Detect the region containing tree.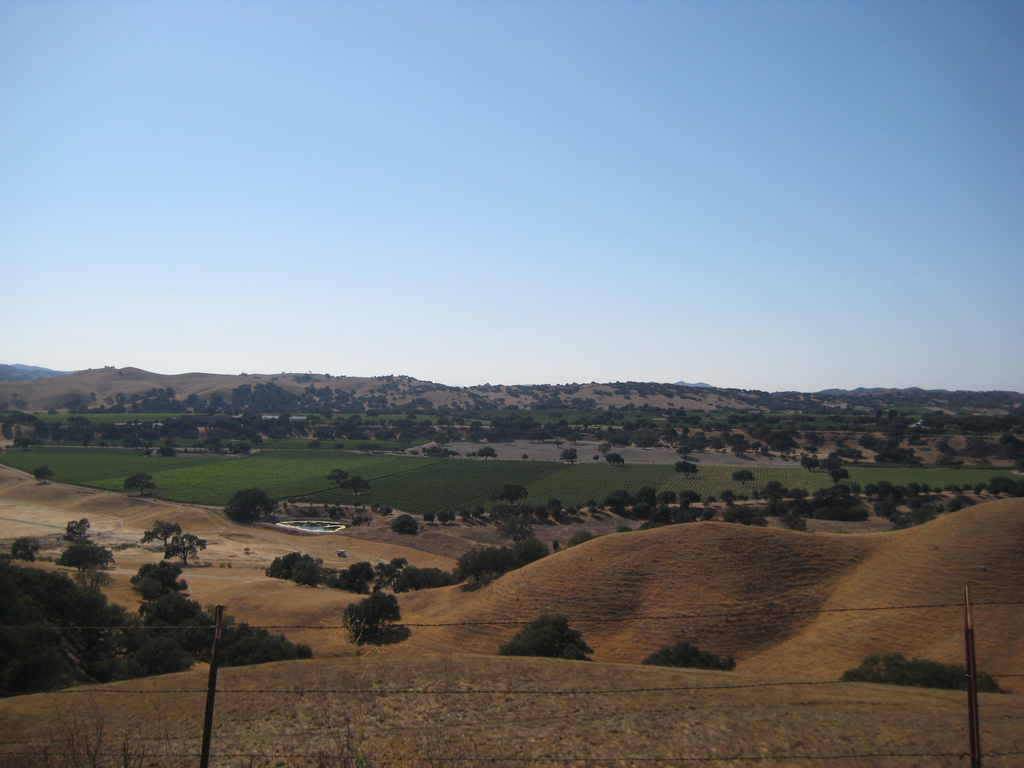
<bbox>340, 586, 413, 648</bbox>.
